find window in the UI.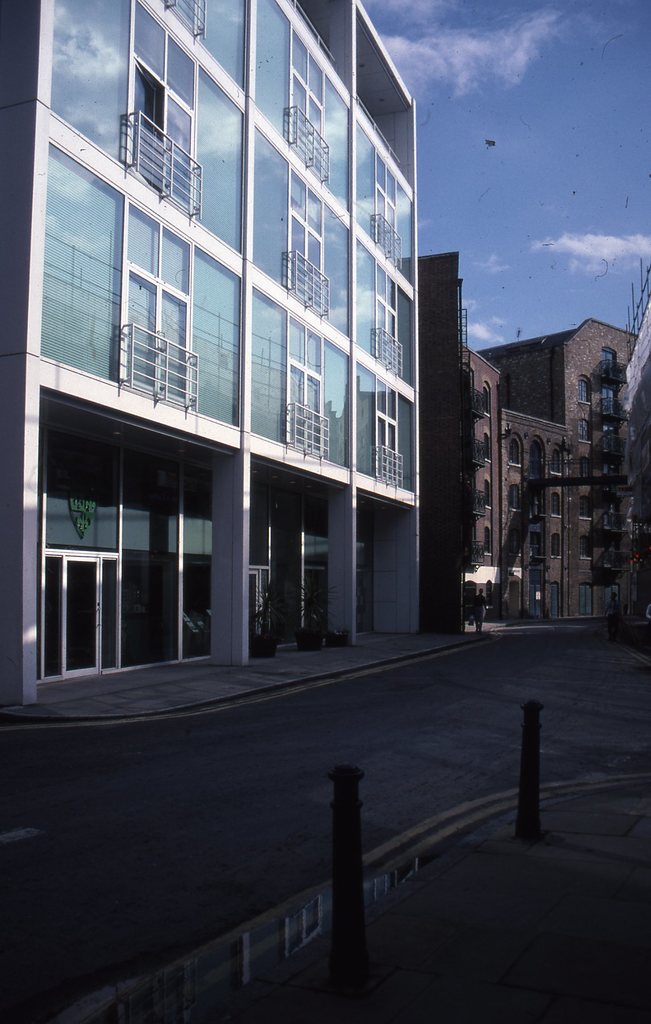
UI element at crop(292, 13, 329, 168).
